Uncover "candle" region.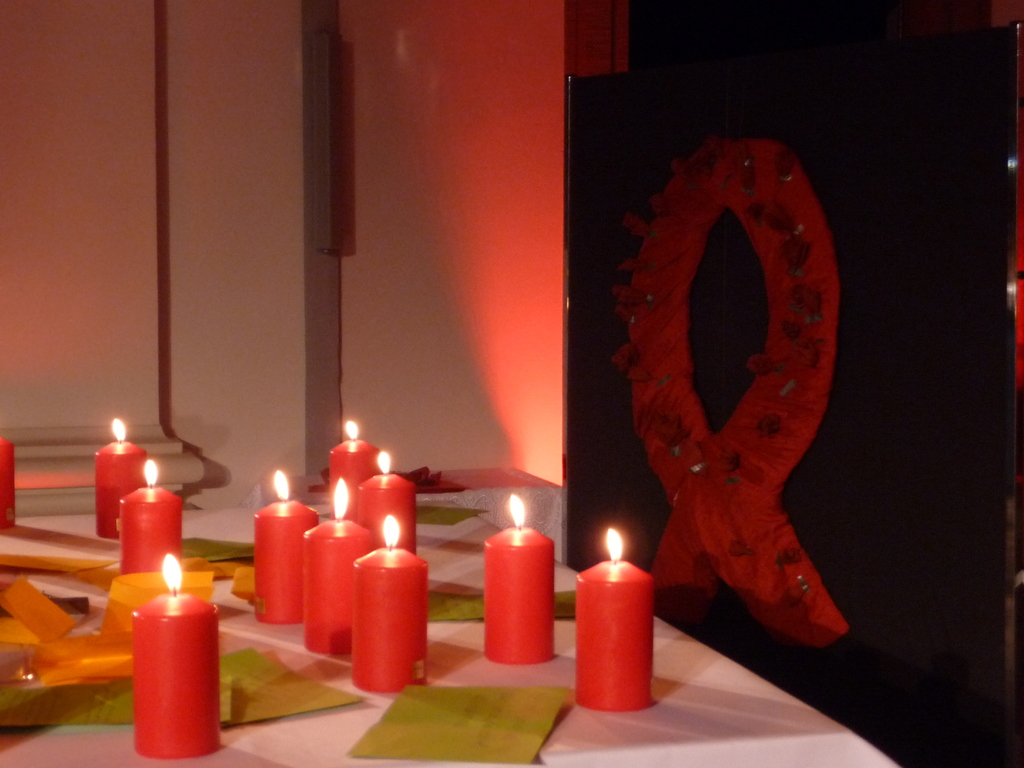
Uncovered: region(1, 437, 16, 523).
